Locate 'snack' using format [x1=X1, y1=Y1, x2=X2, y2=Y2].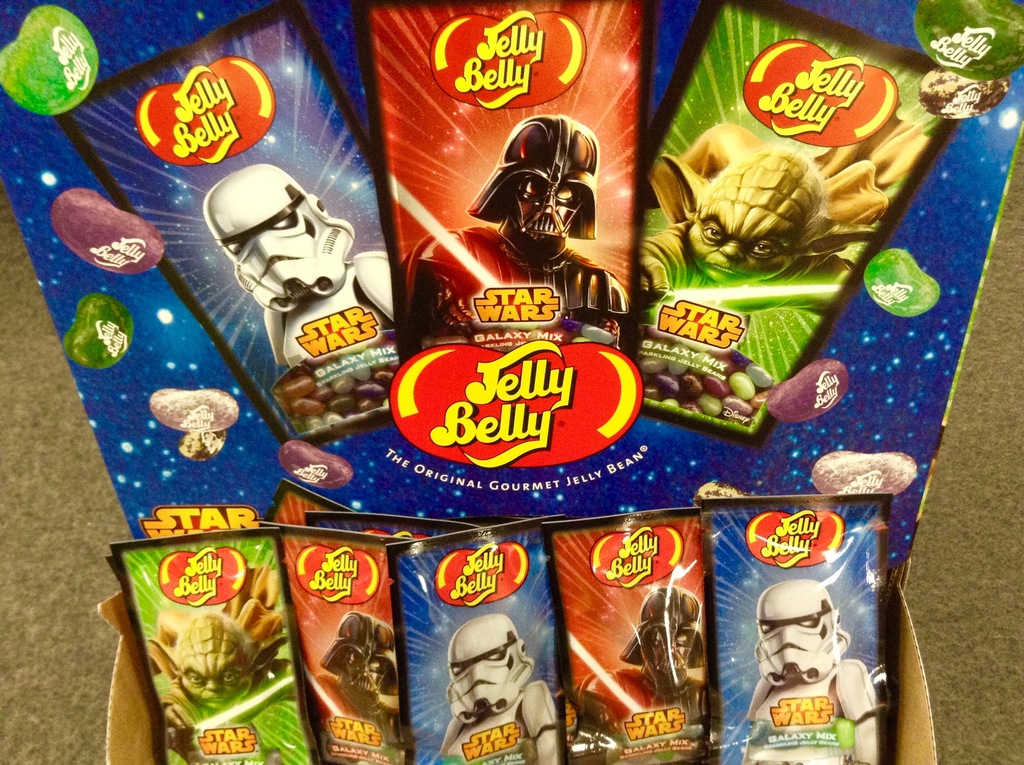
[x1=801, y1=456, x2=922, y2=499].
